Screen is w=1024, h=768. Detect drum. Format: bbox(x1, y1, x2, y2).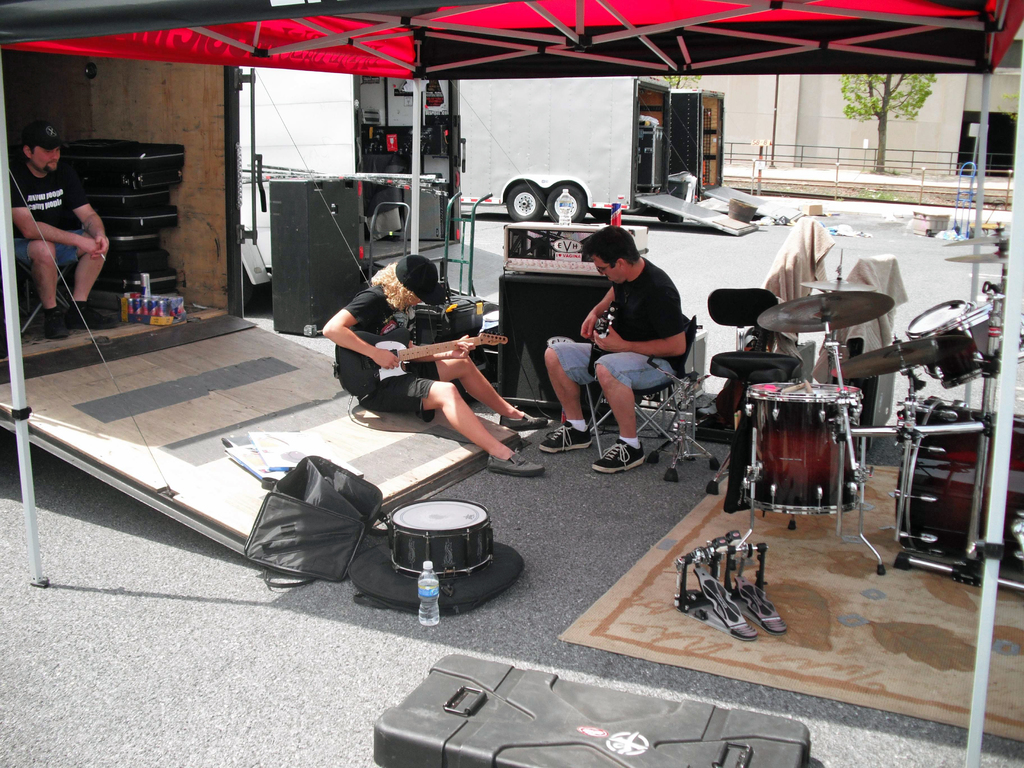
bbox(898, 393, 1023, 573).
